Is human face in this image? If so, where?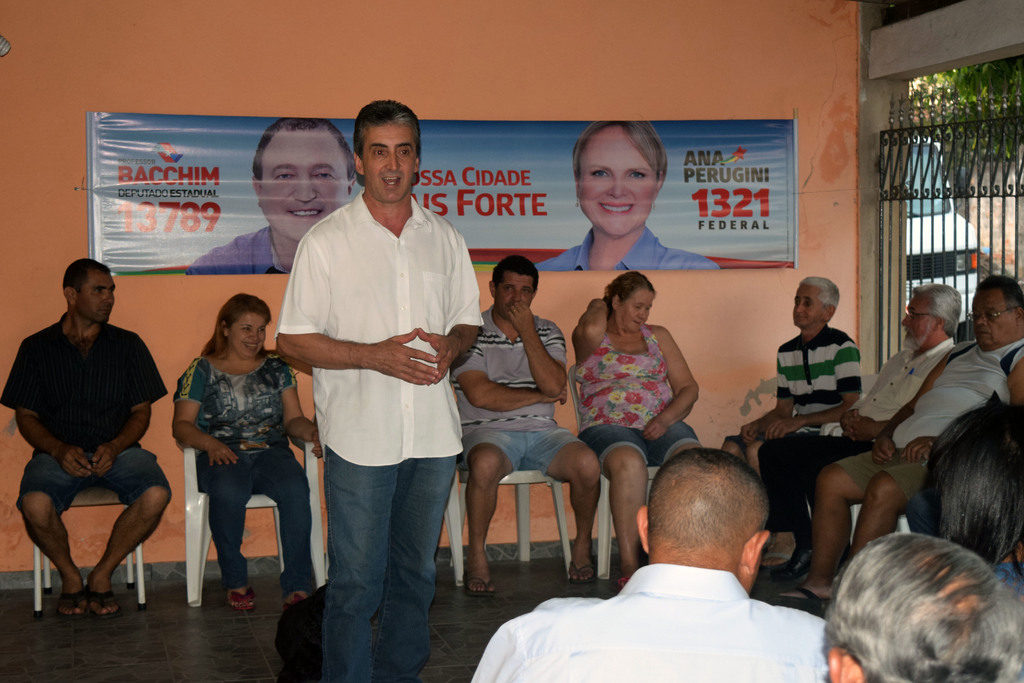
Yes, at x1=900, y1=303, x2=929, y2=347.
